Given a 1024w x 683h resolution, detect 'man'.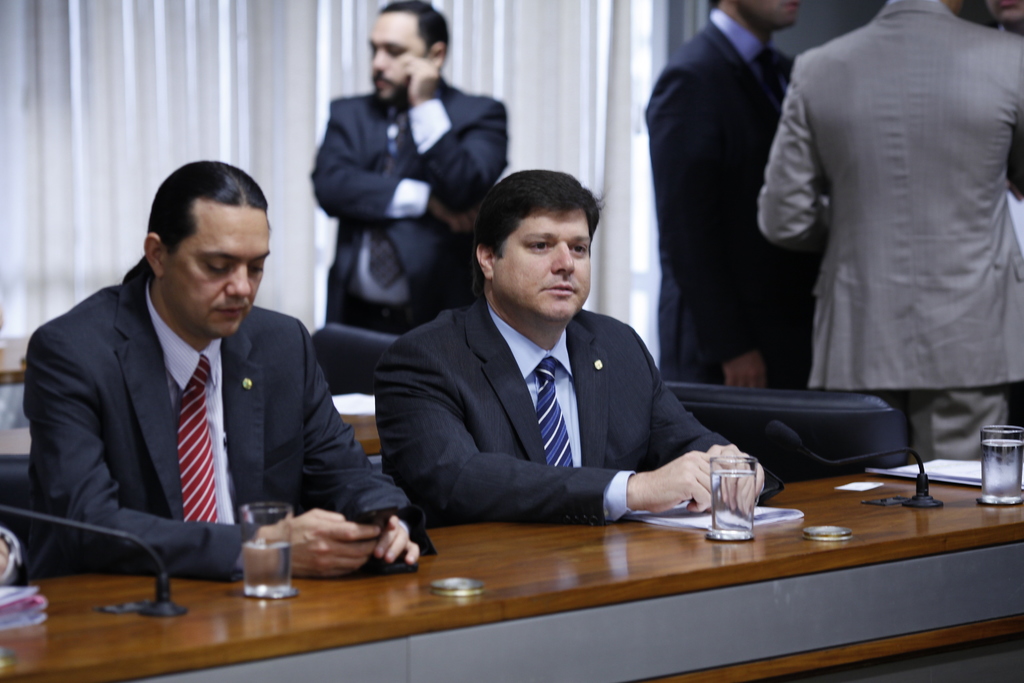
crop(374, 167, 767, 520).
